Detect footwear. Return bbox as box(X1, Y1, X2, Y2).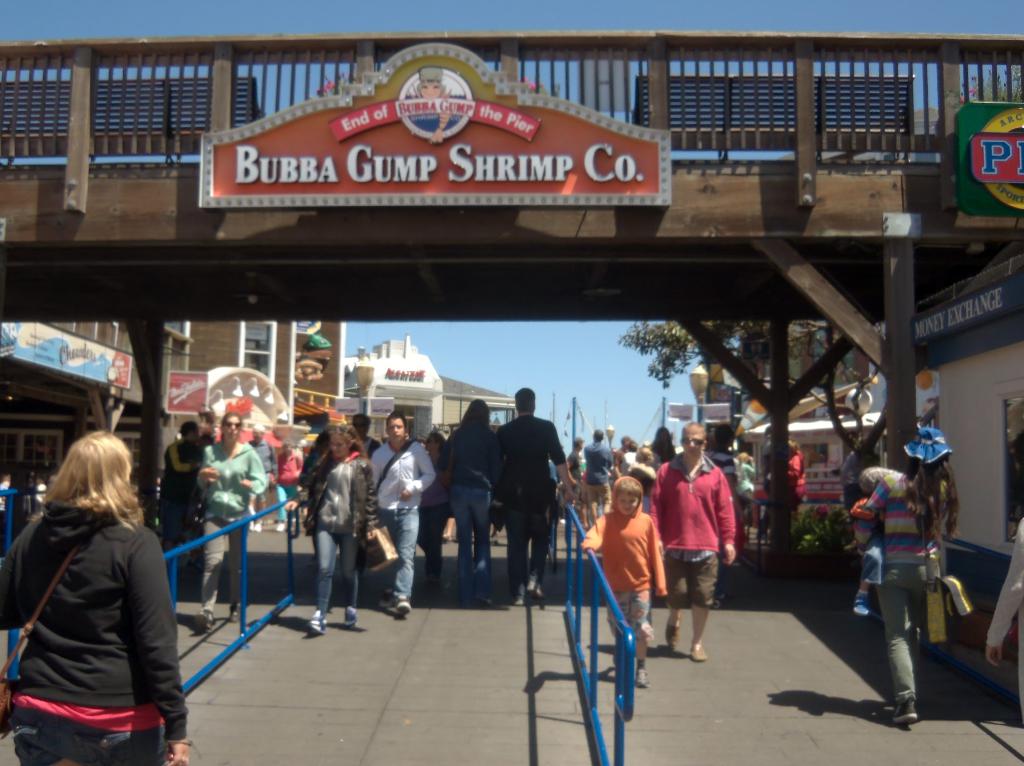
box(341, 604, 358, 630).
